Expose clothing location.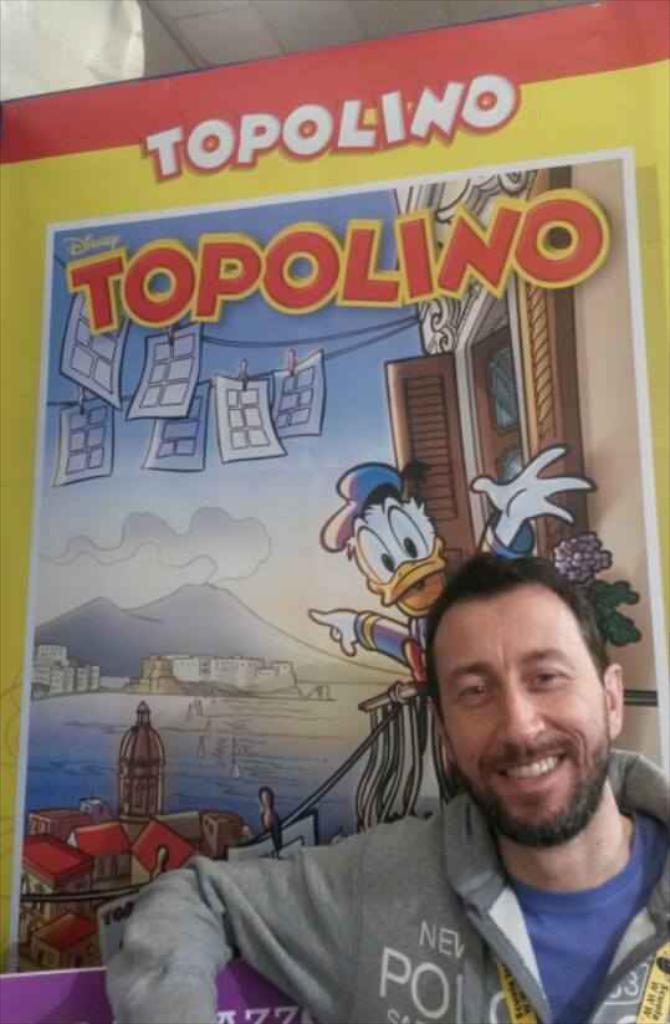
Exposed at box=[76, 744, 669, 1023].
